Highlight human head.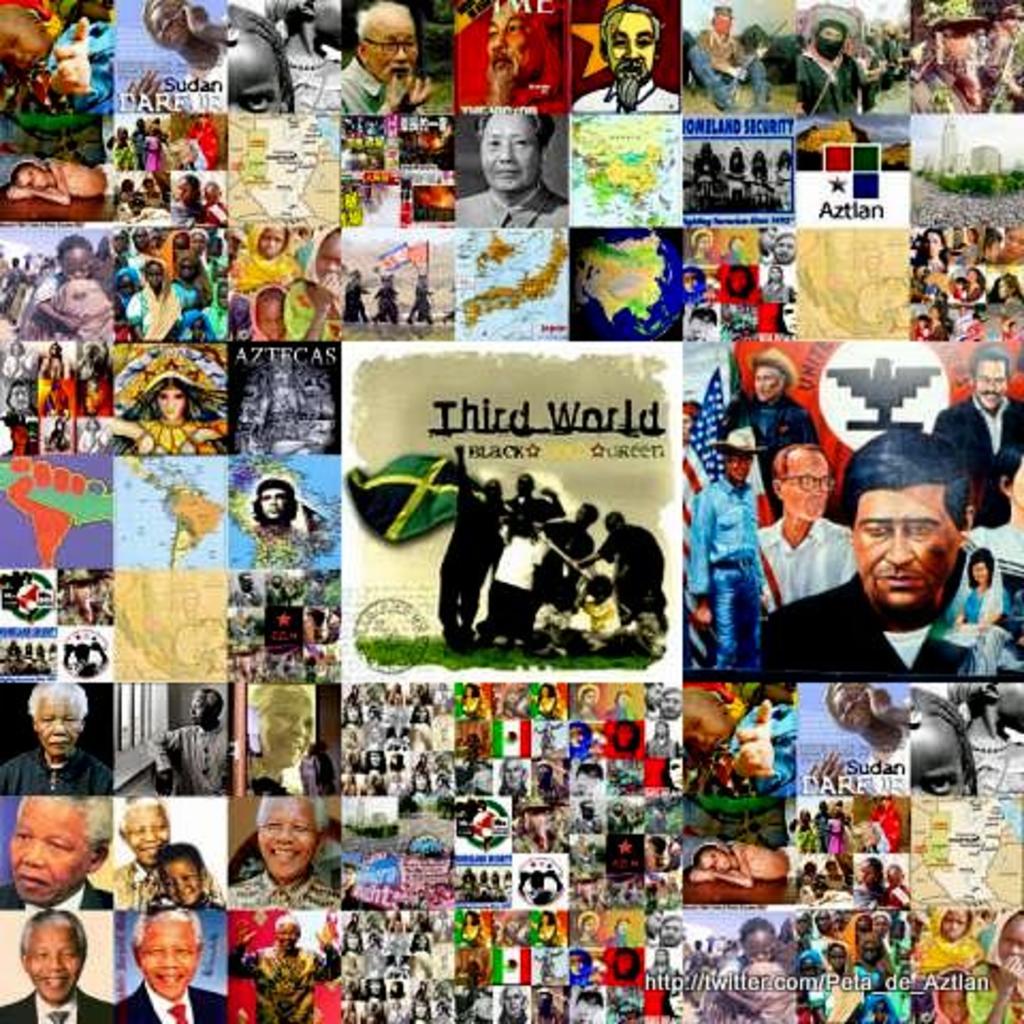
Highlighted region: pyautogui.locateOnScreen(930, 900, 966, 945).
